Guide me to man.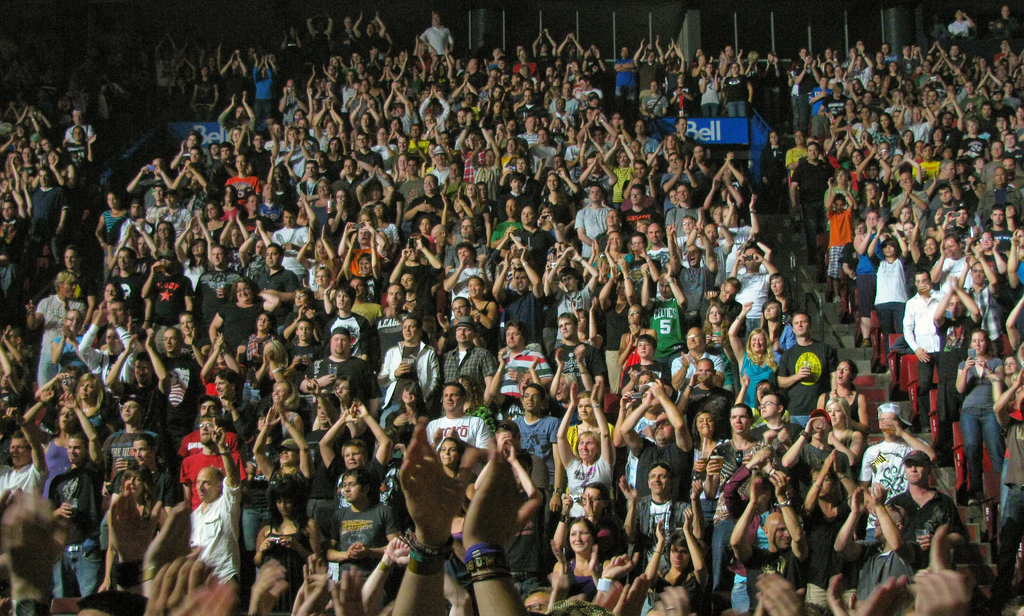
Guidance: select_region(123, 157, 168, 208).
